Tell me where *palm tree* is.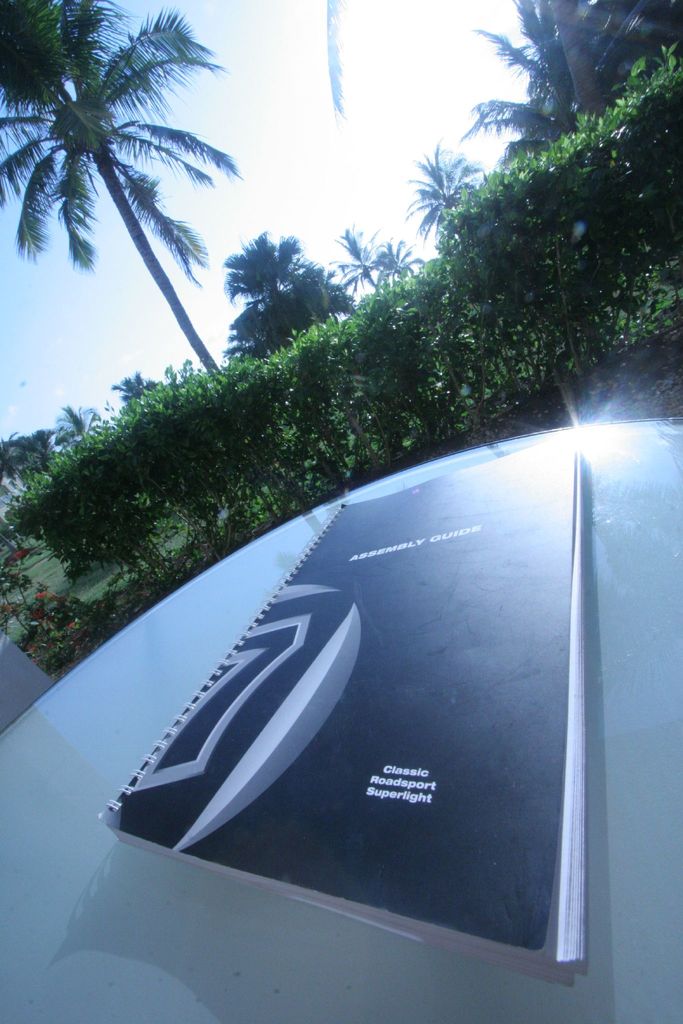
*palm tree* is at left=30, top=390, right=109, bottom=447.
